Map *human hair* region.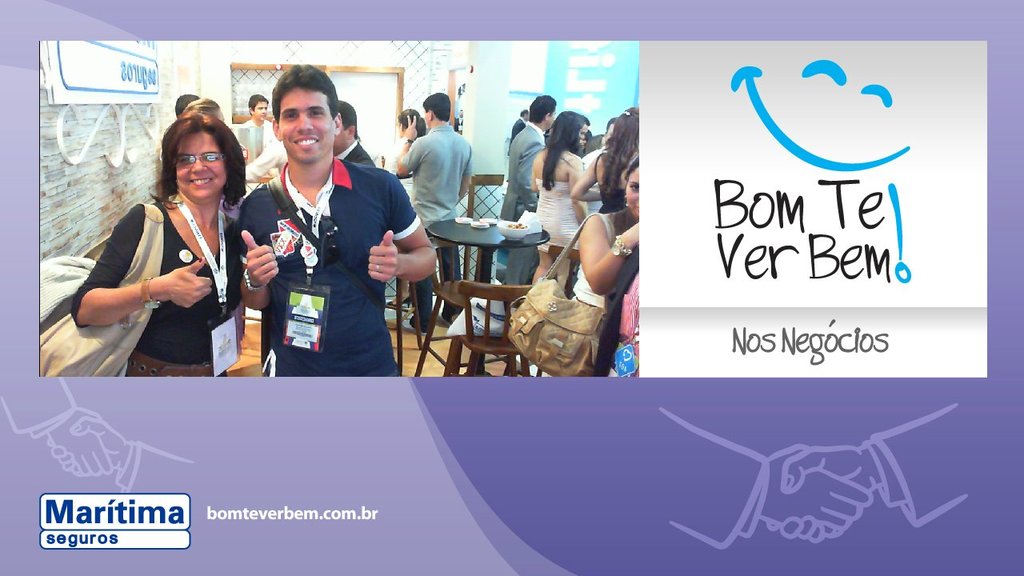
Mapped to detection(246, 90, 265, 124).
